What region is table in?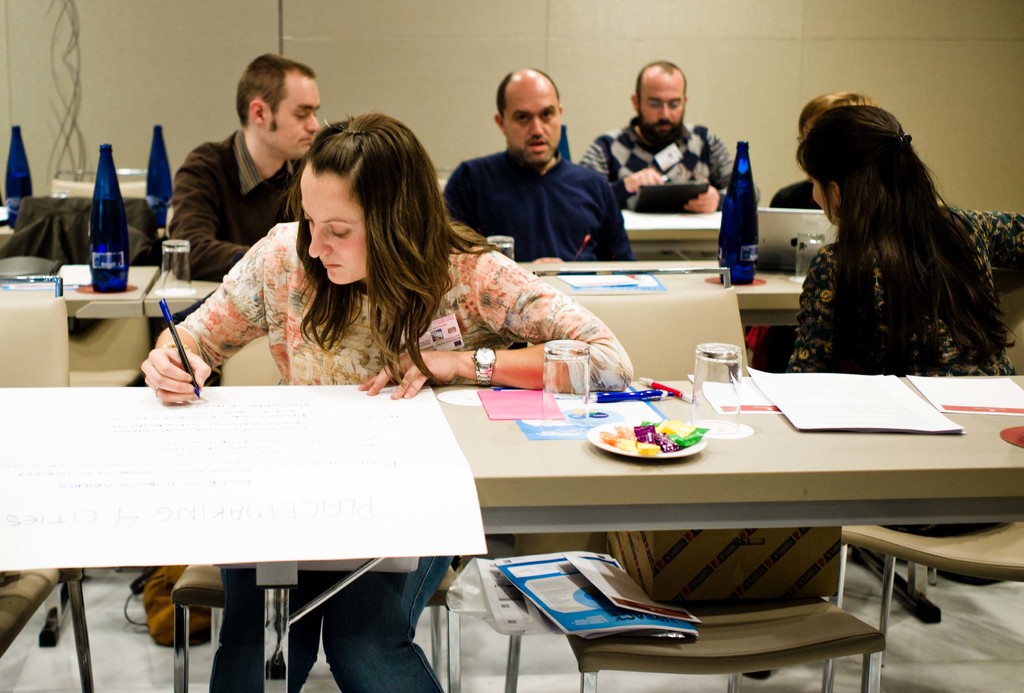
{"x1": 0, "y1": 369, "x2": 1023, "y2": 692}.
